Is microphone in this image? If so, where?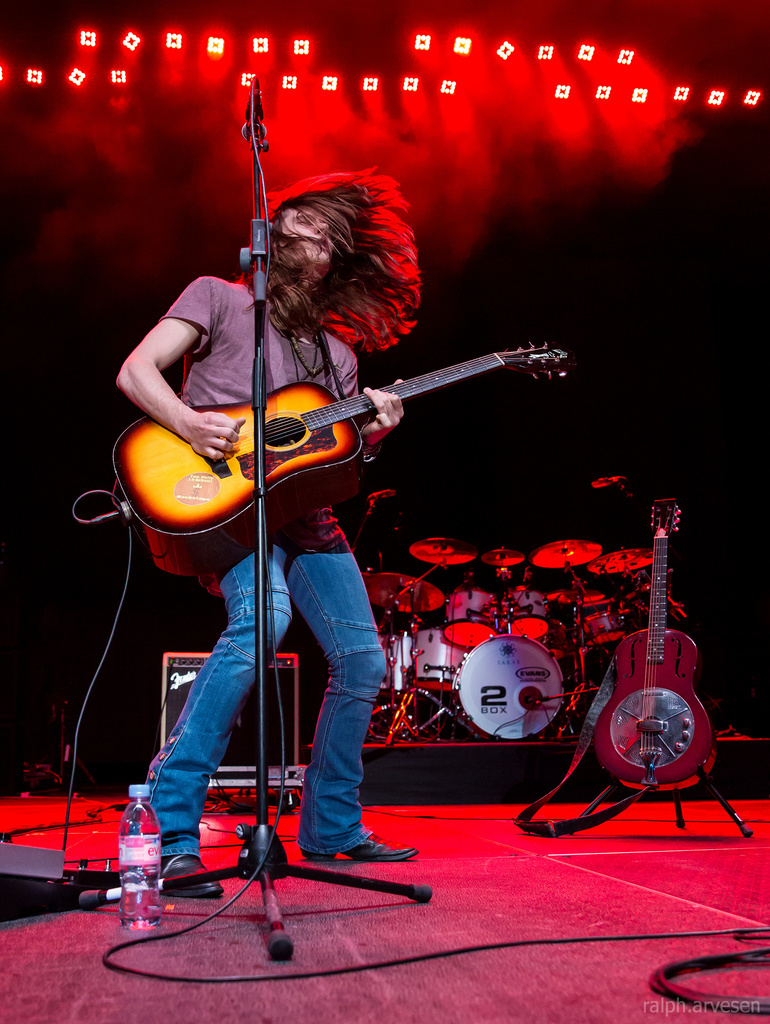
Yes, at (227,76,272,162).
